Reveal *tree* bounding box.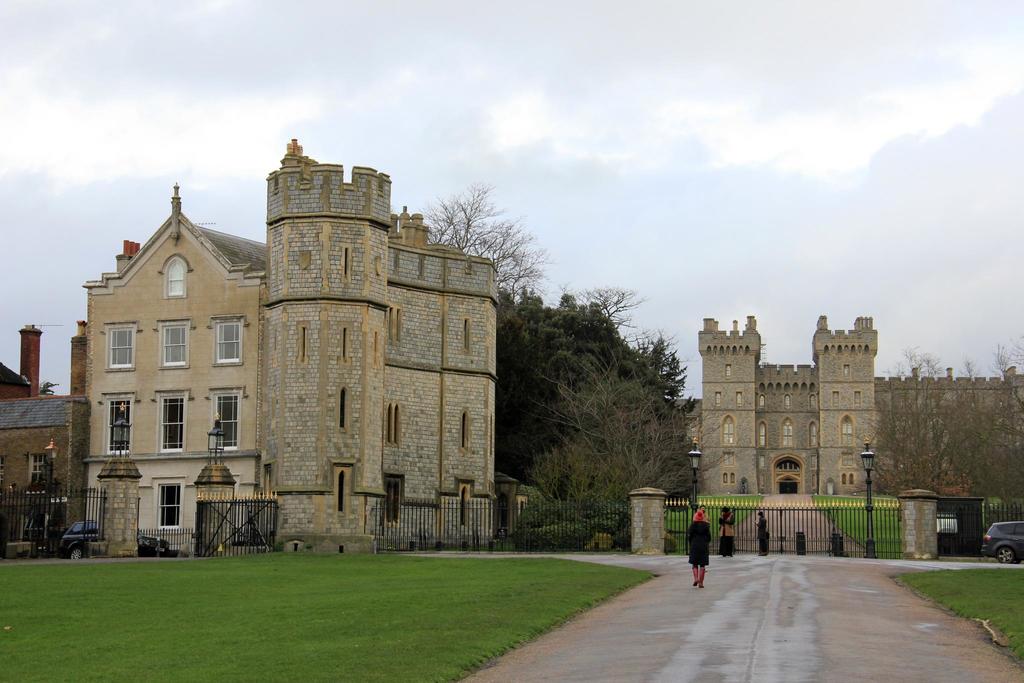
Revealed: 865,348,976,499.
